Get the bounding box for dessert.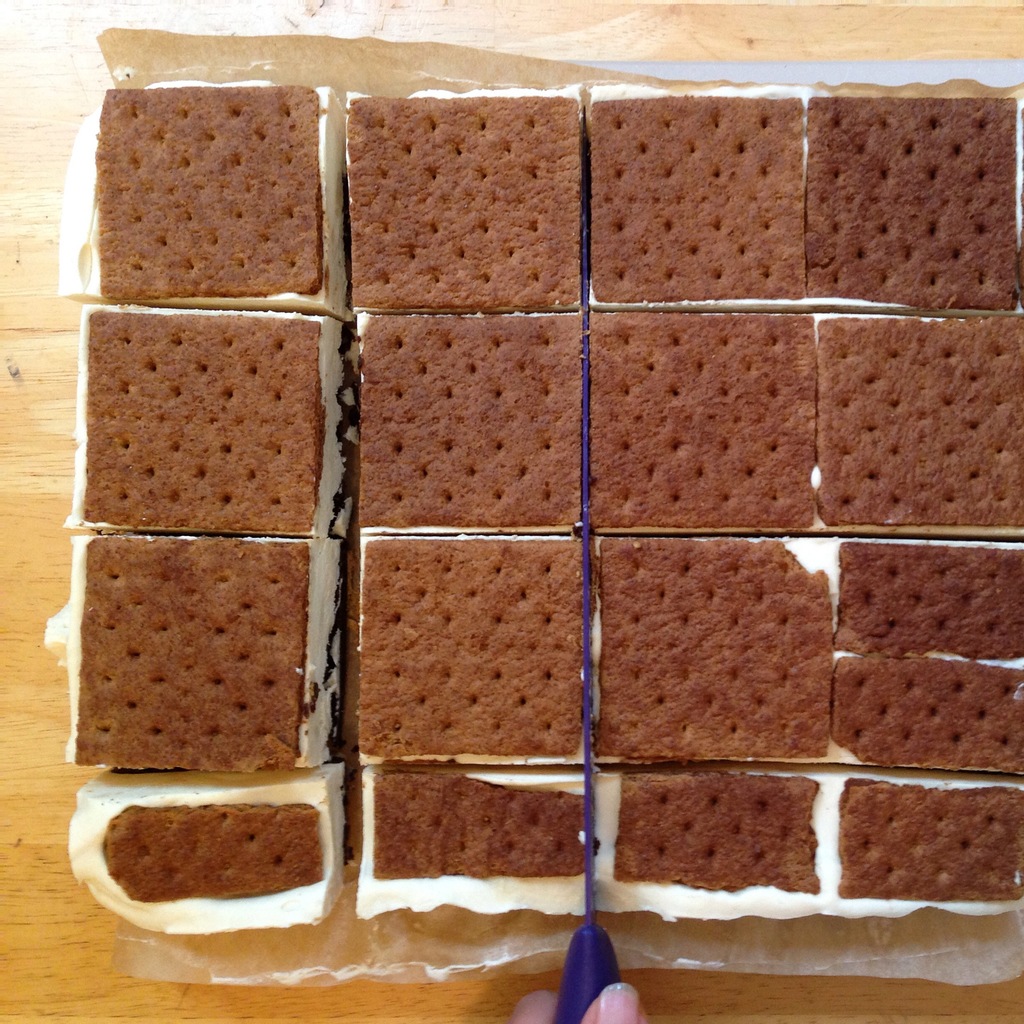
{"x1": 351, "y1": 541, "x2": 589, "y2": 767}.
